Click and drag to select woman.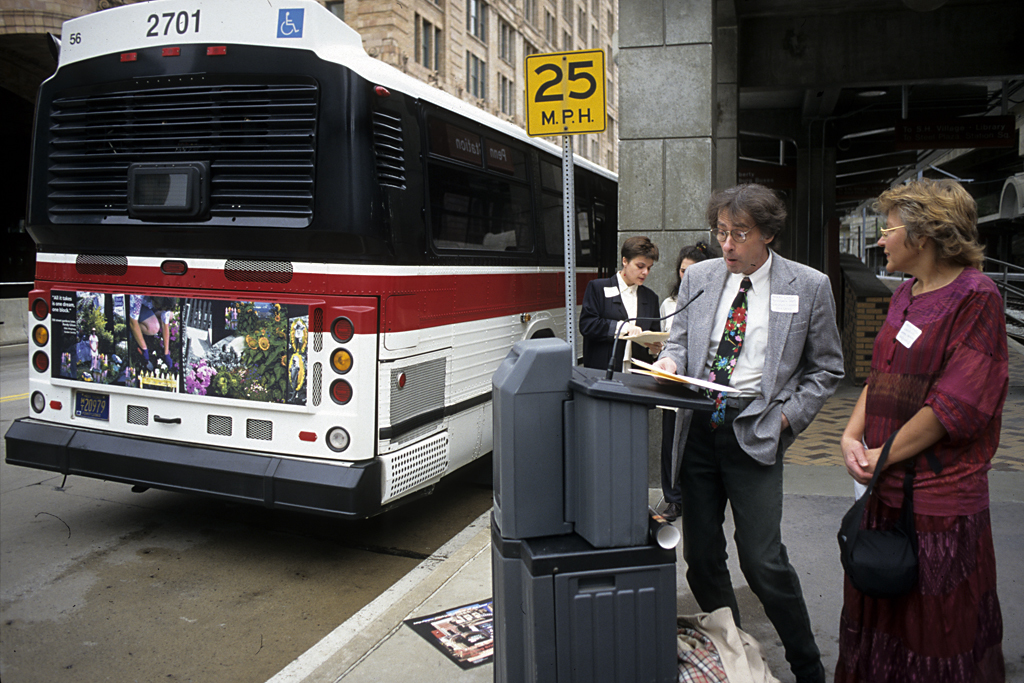
Selection: (651, 240, 723, 524).
